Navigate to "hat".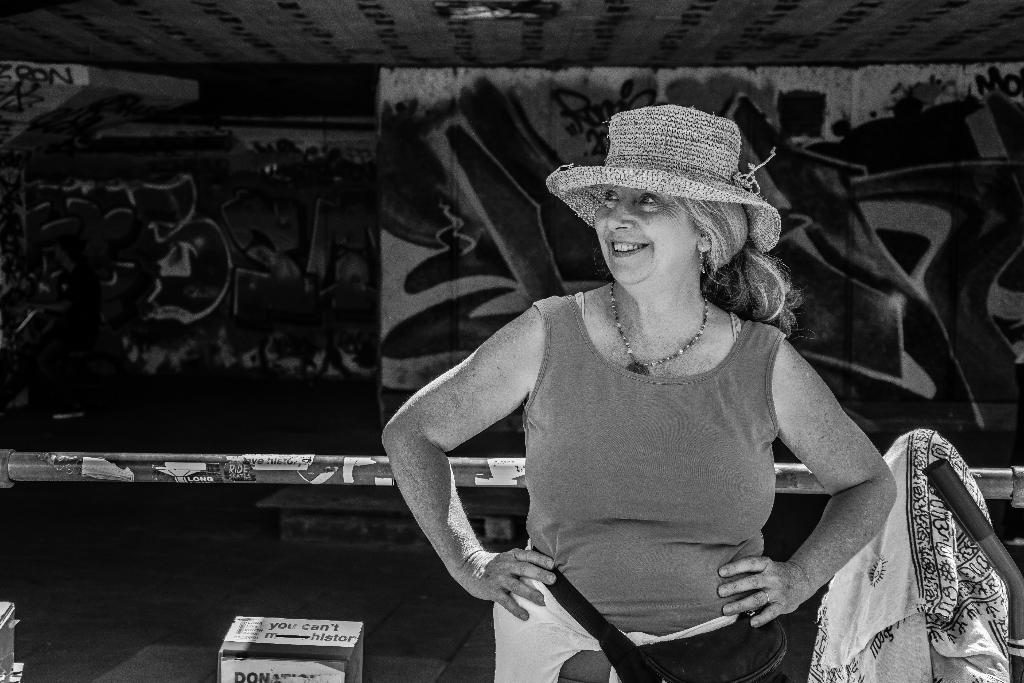
Navigation target: [546,104,778,254].
